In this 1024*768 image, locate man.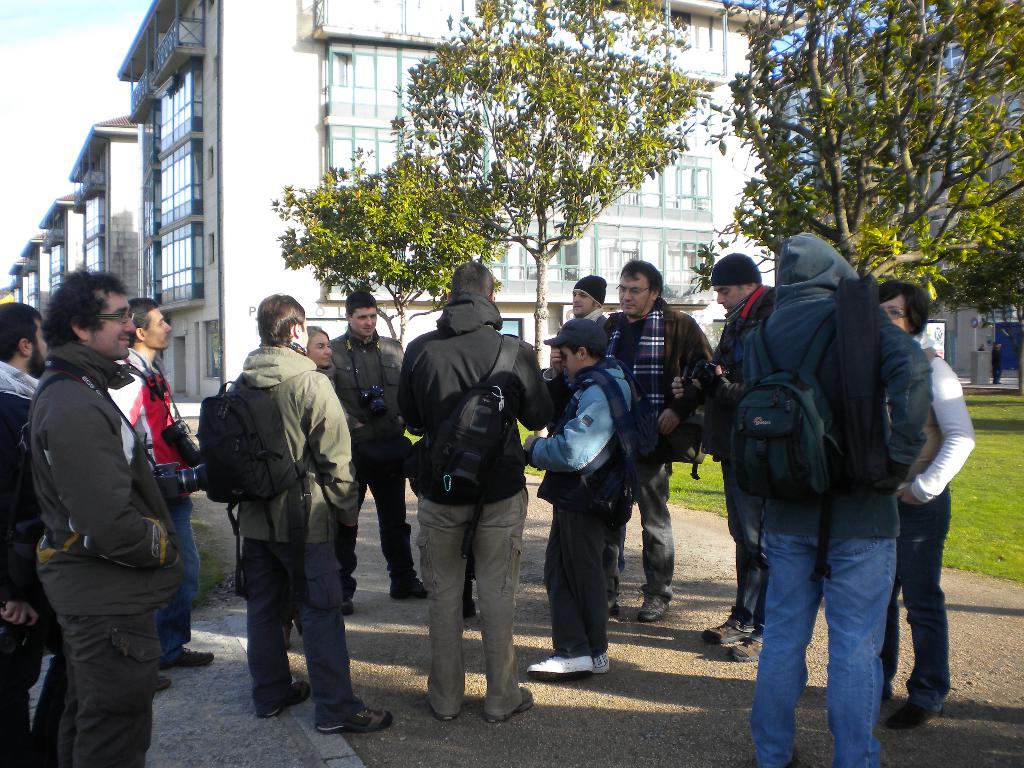
Bounding box: 396, 257, 556, 725.
